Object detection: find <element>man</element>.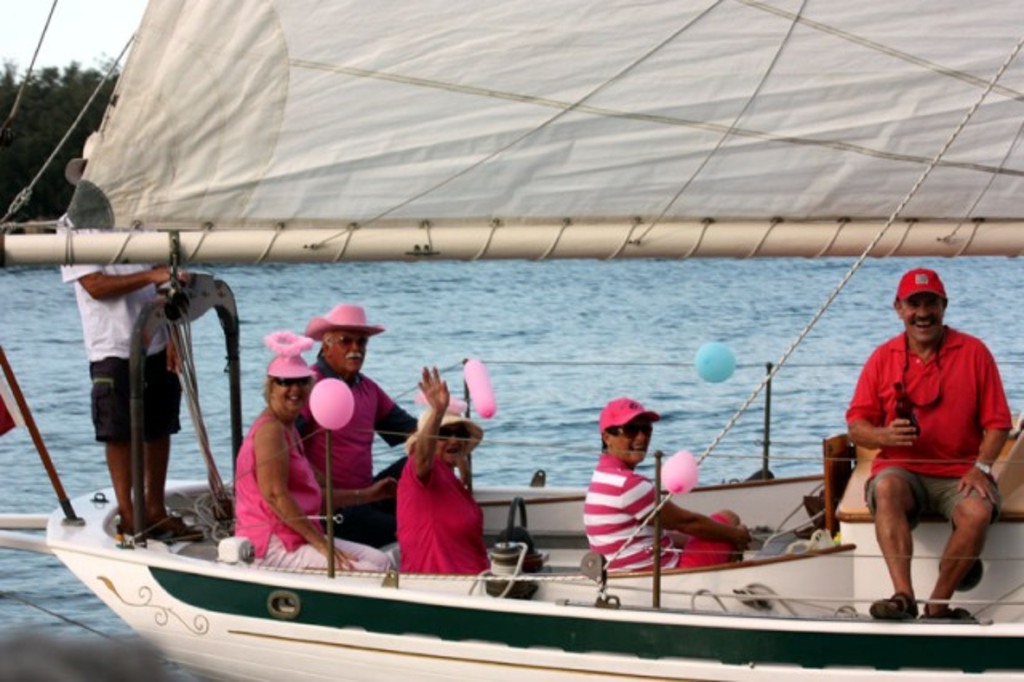
bbox=[296, 301, 411, 541].
